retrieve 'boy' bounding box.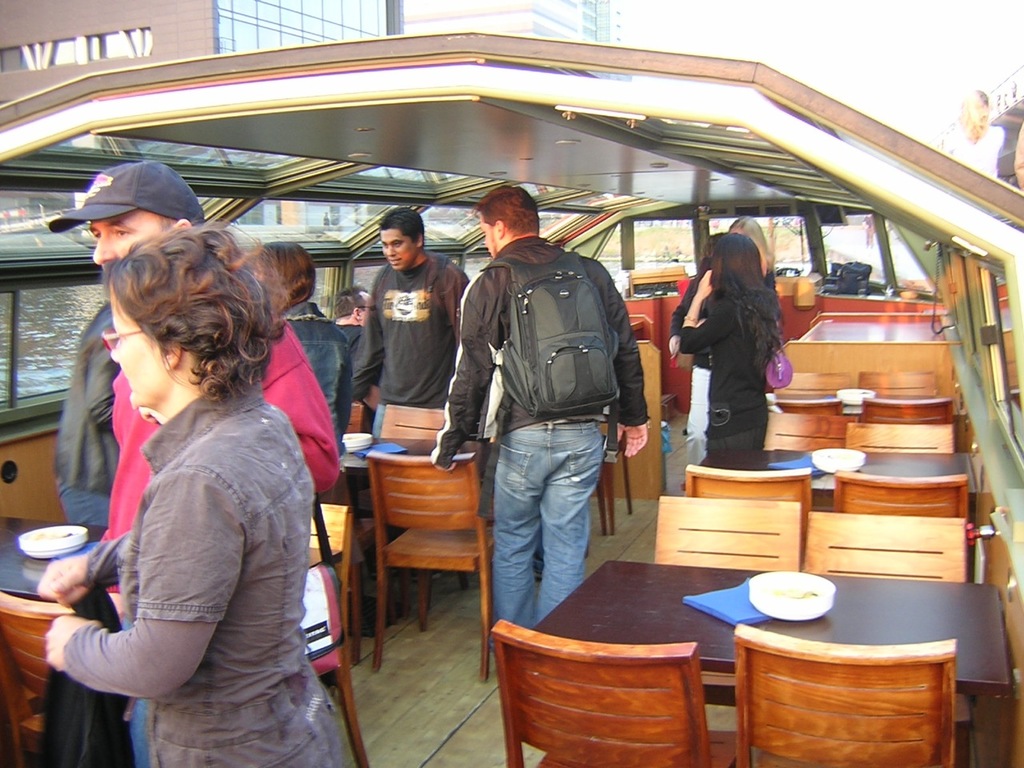
Bounding box: (left=347, top=209, right=471, bottom=439).
